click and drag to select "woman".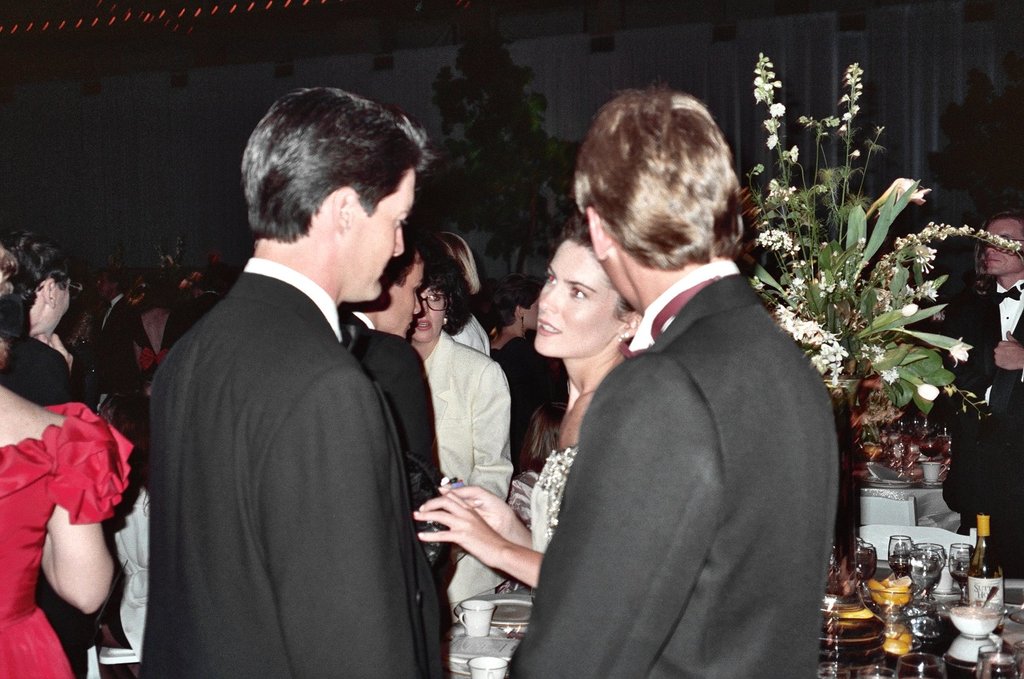
Selection: <box>413,211,645,588</box>.
